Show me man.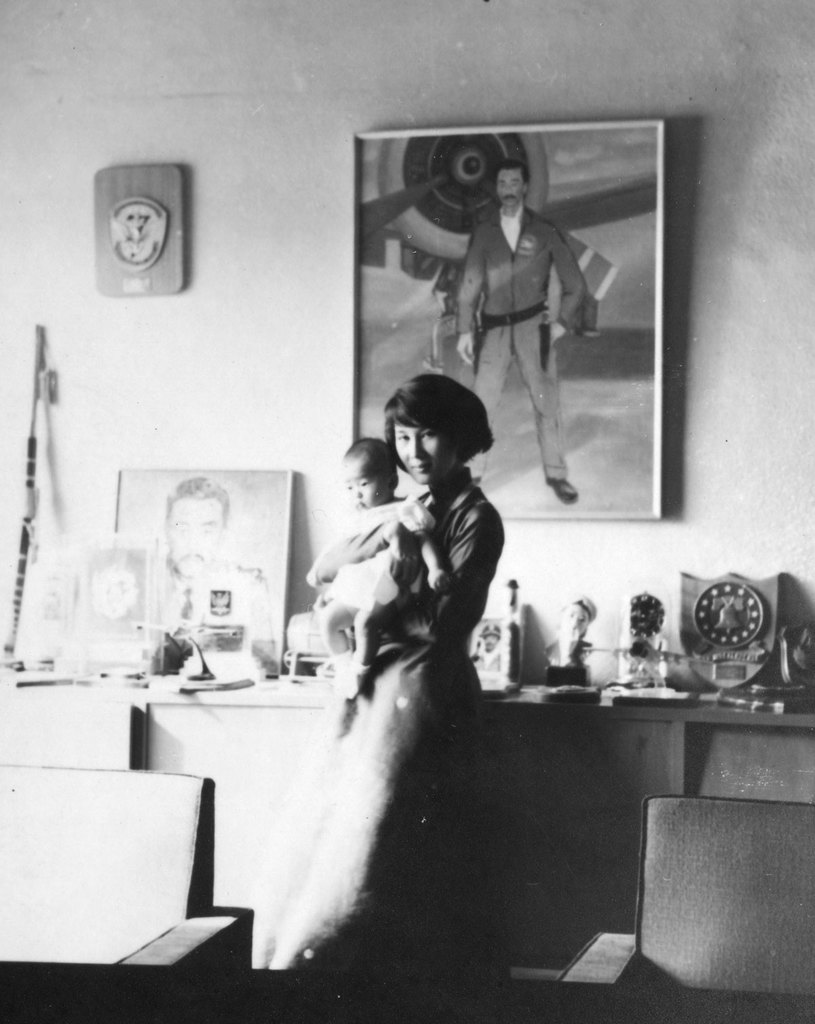
man is here: Rect(413, 150, 613, 494).
